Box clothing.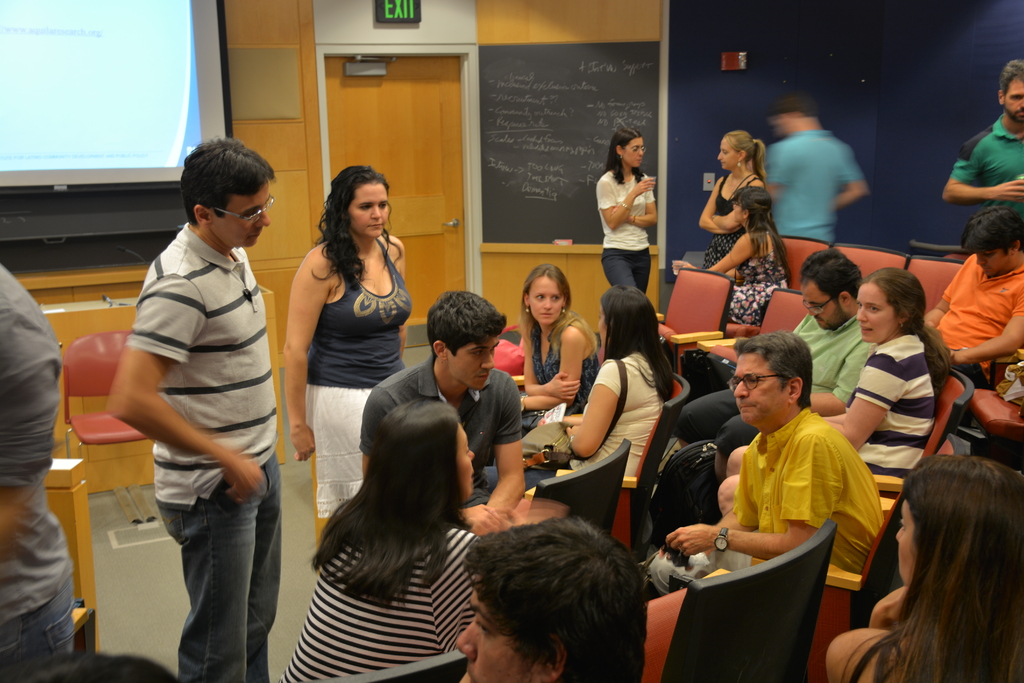
<box>1,264,80,682</box>.
